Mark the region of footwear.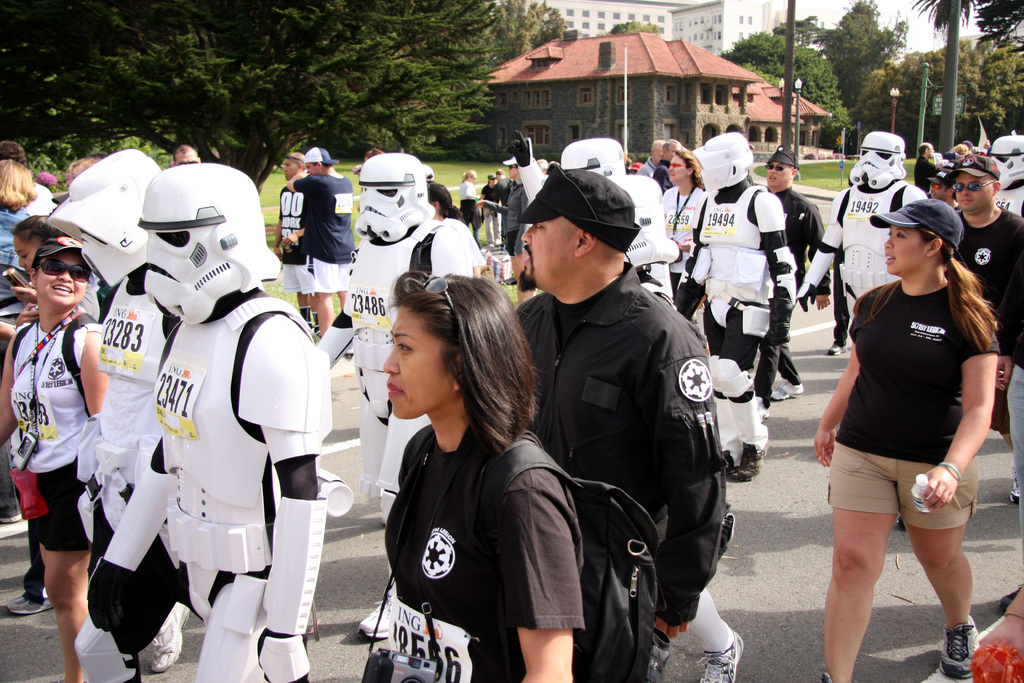
Region: select_region(940, 619, 979, 677).
